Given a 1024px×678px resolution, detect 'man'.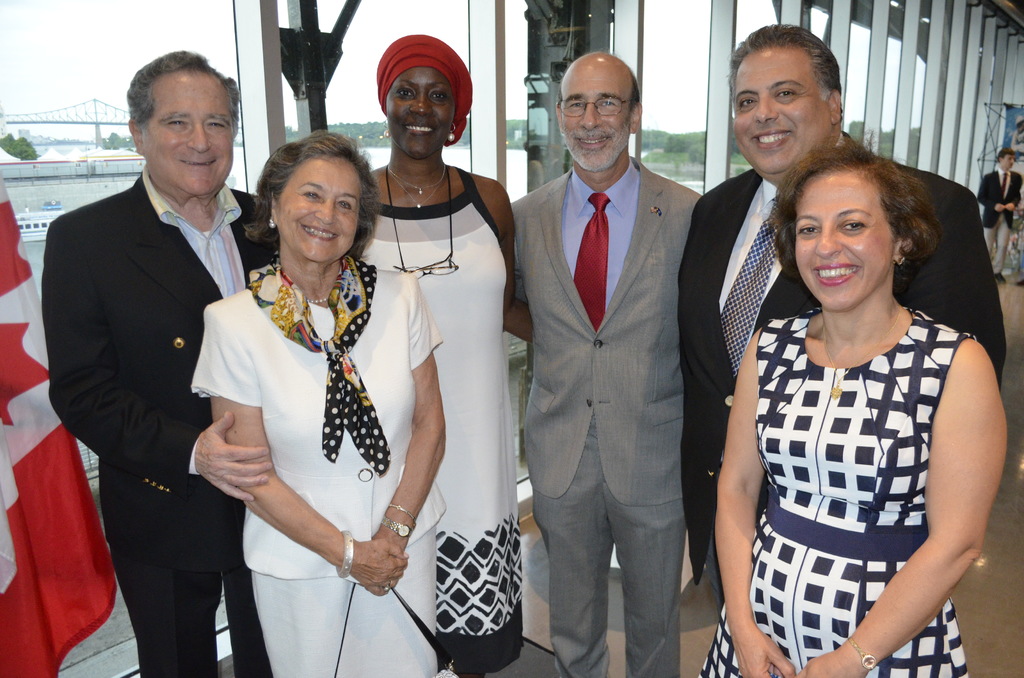
[675,10,1002,606].
